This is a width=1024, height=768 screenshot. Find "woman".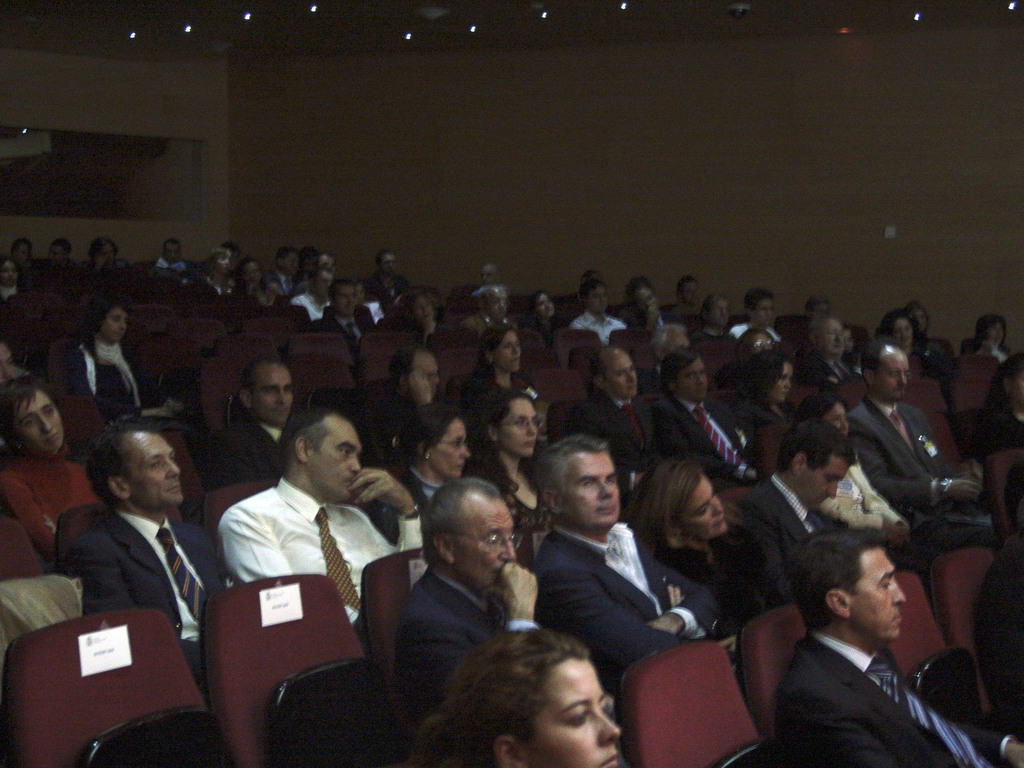
Bounding box: (529,288,568,345).
